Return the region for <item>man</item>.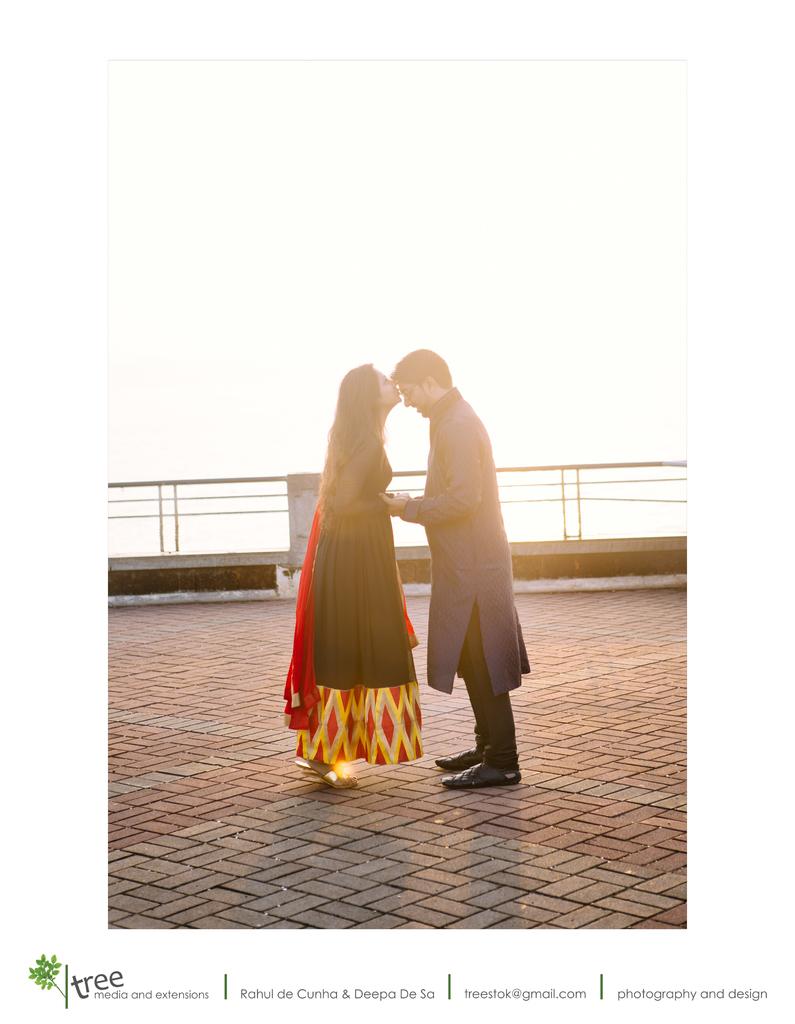
left=375, top=338, right=526, bottom=791.
